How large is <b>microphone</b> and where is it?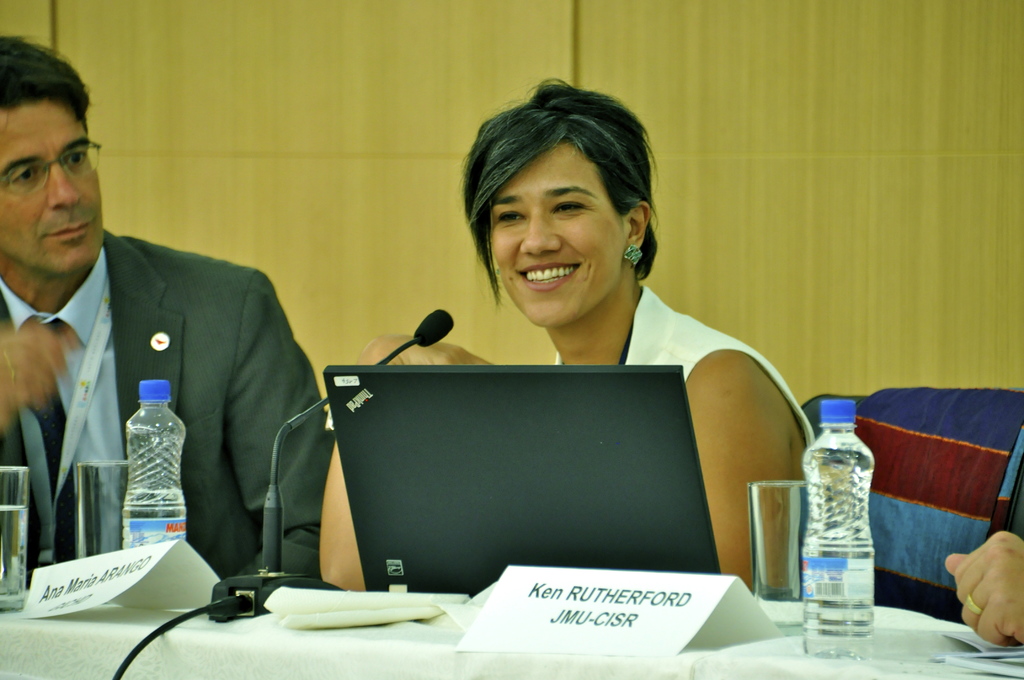
Bounding box: [383, 312, 458, 371].
